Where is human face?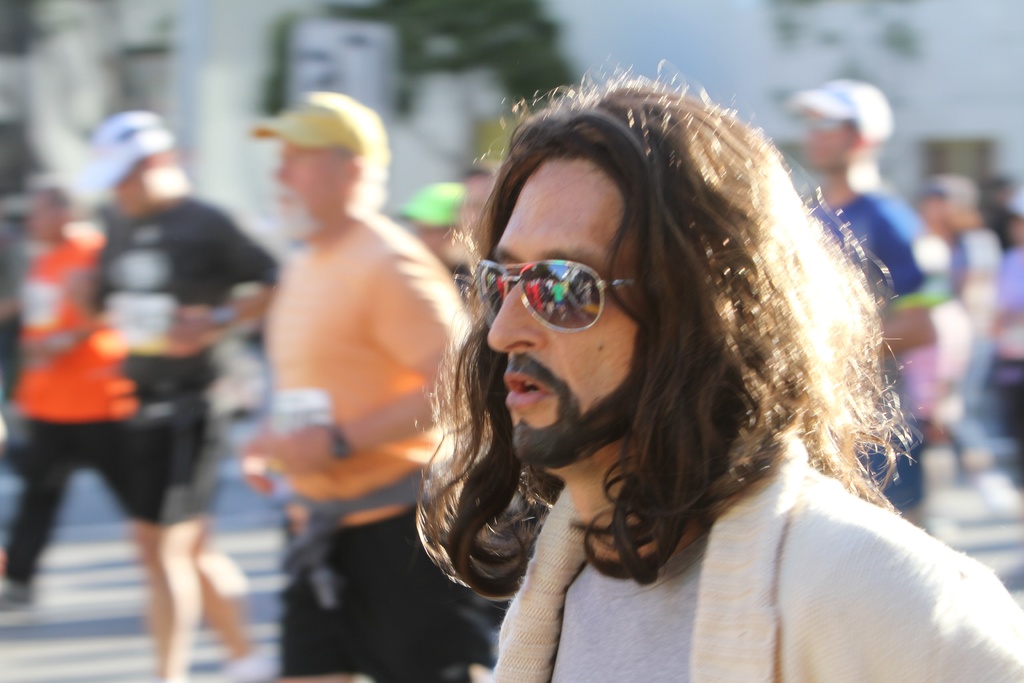
[x1=276, y1=142, x2=340, y2=231].
